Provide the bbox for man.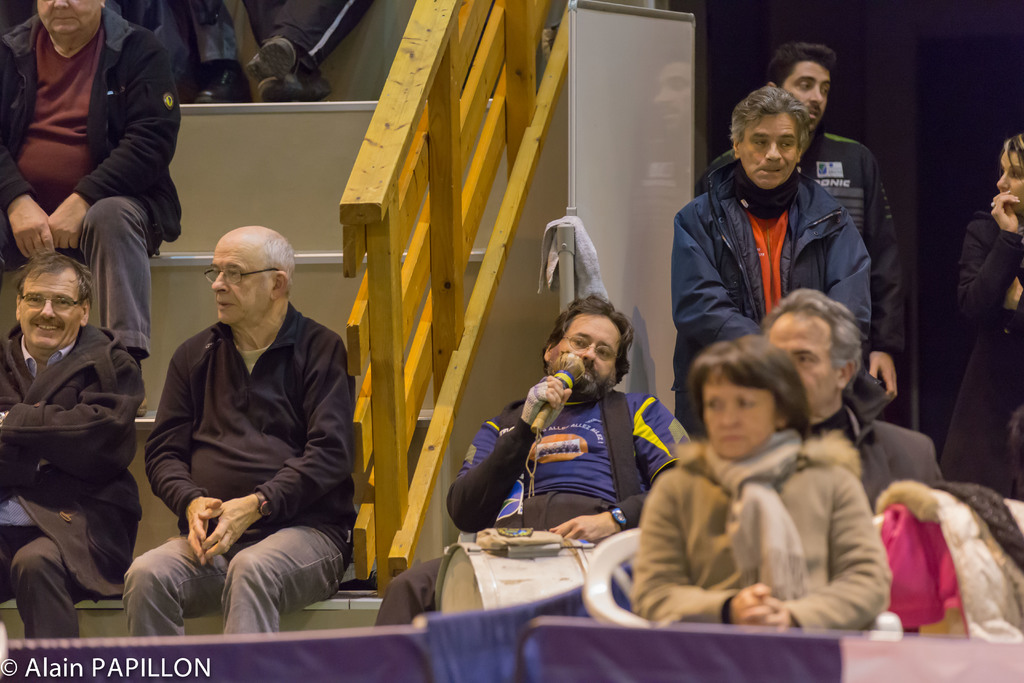
451:298:692:546.
